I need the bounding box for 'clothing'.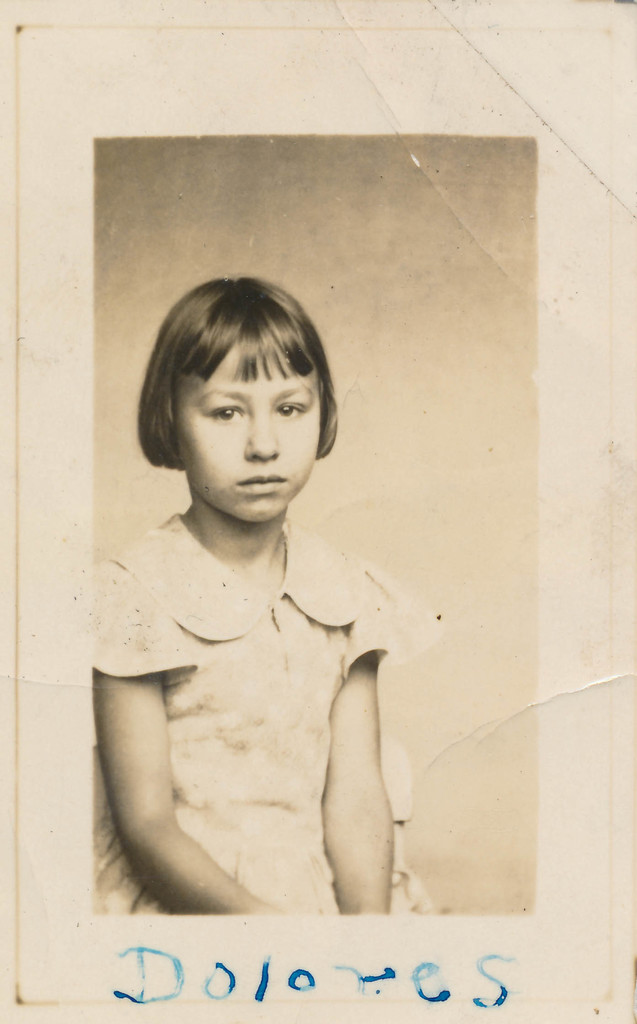
Here it is: [82, 515, 440, 918].
